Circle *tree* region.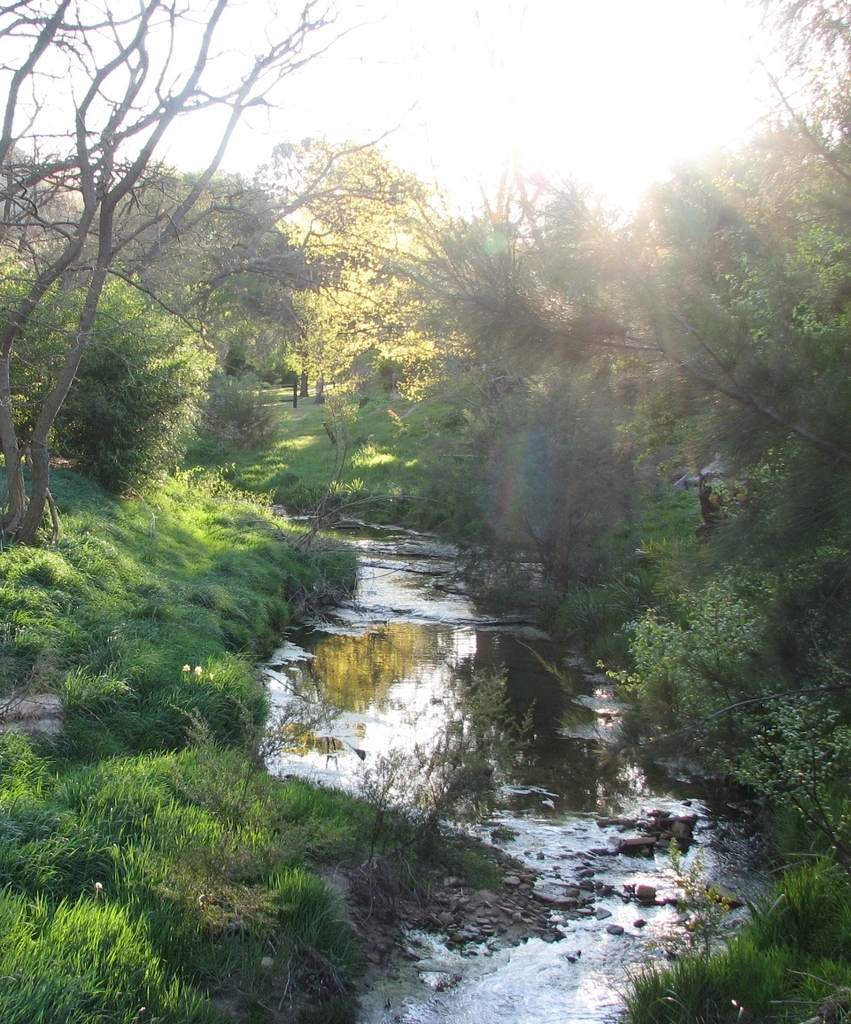
Region: (x1=0, y1=0, x2=342, y2=519).
